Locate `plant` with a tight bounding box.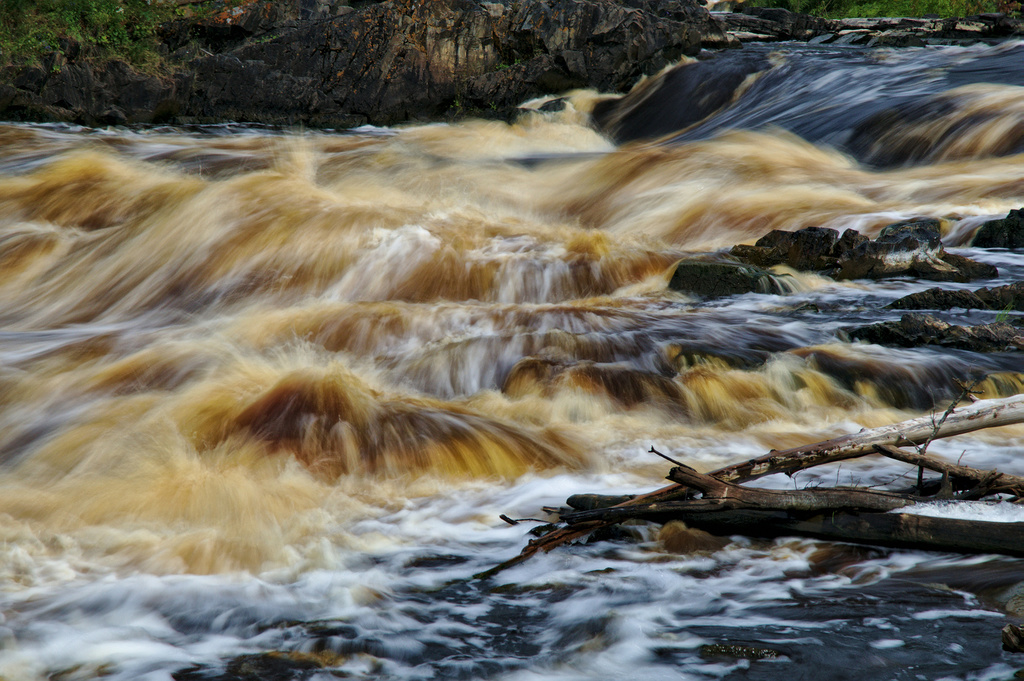
[left=513, top=57, right=520, bottom=65].
